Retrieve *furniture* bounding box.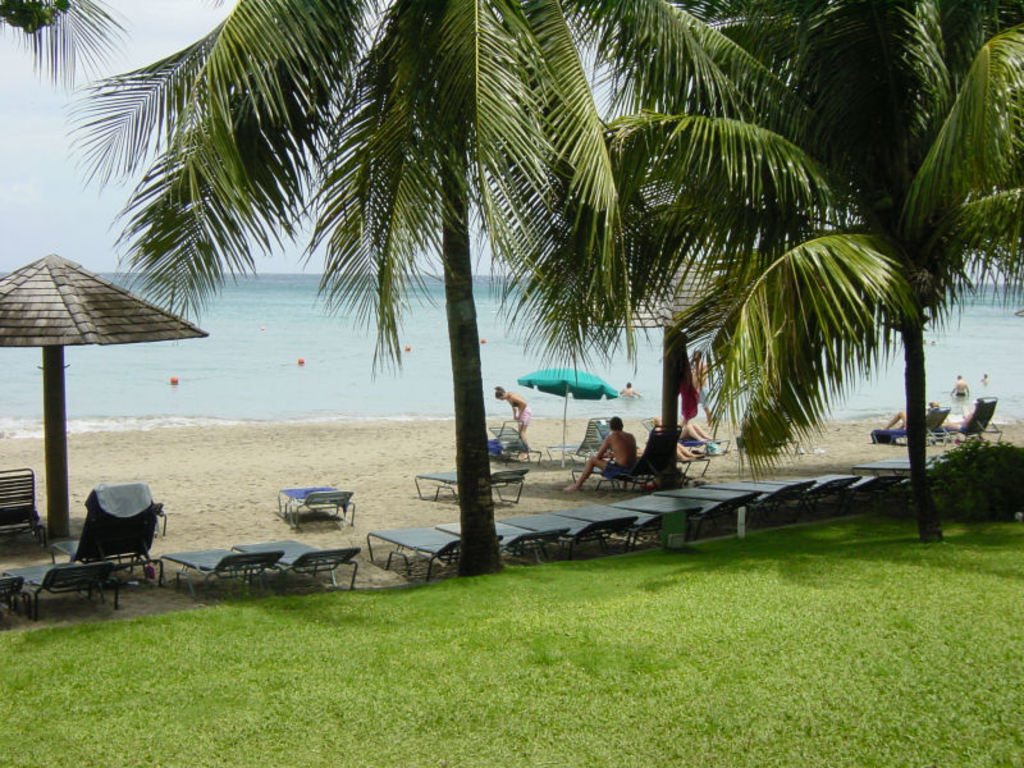
Bounding box: 234 530 361 595.
